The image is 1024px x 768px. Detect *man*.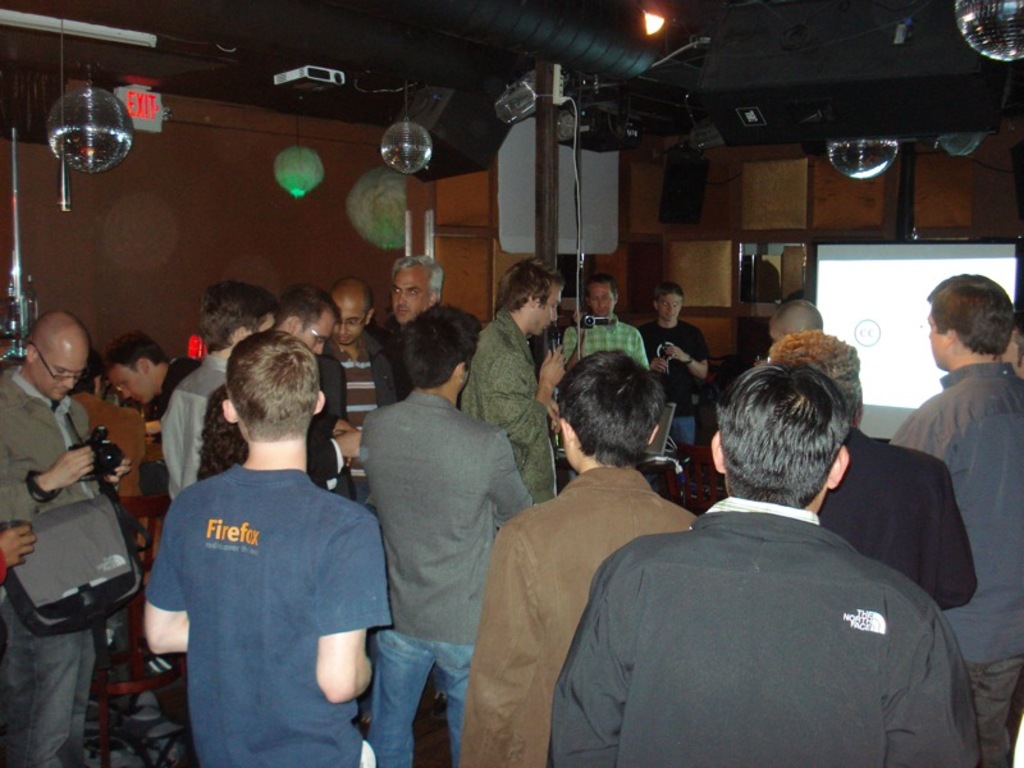
Detection: 568:278:646:362.
